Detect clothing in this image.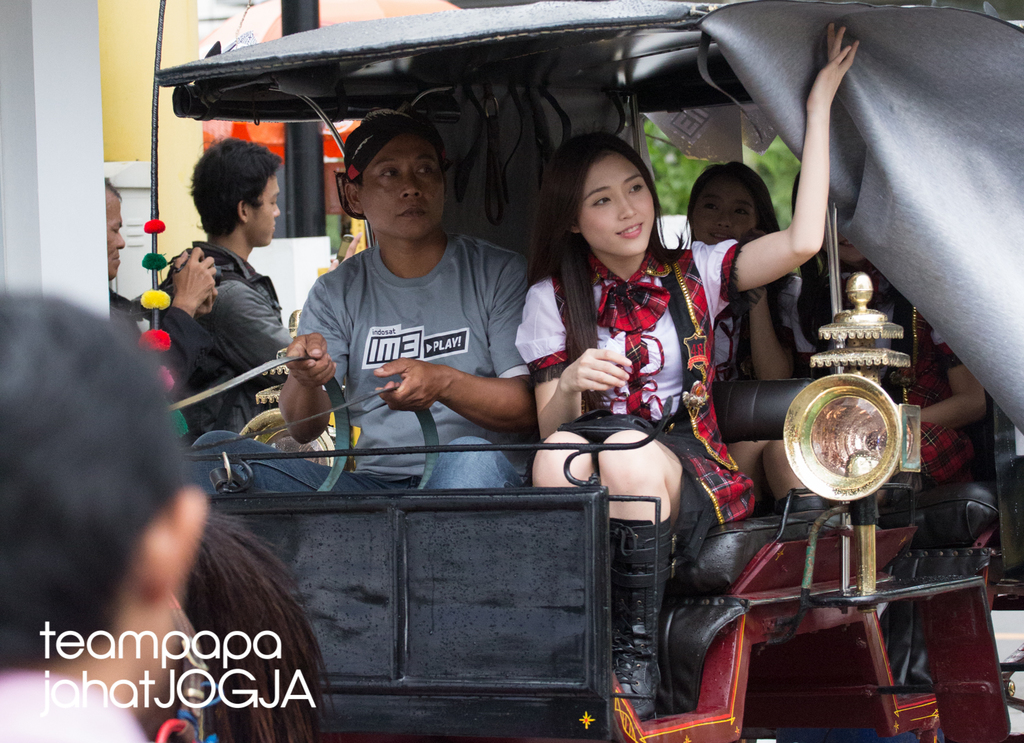
Detection: [x1=193, y1=238, x2=530, y2=495].
